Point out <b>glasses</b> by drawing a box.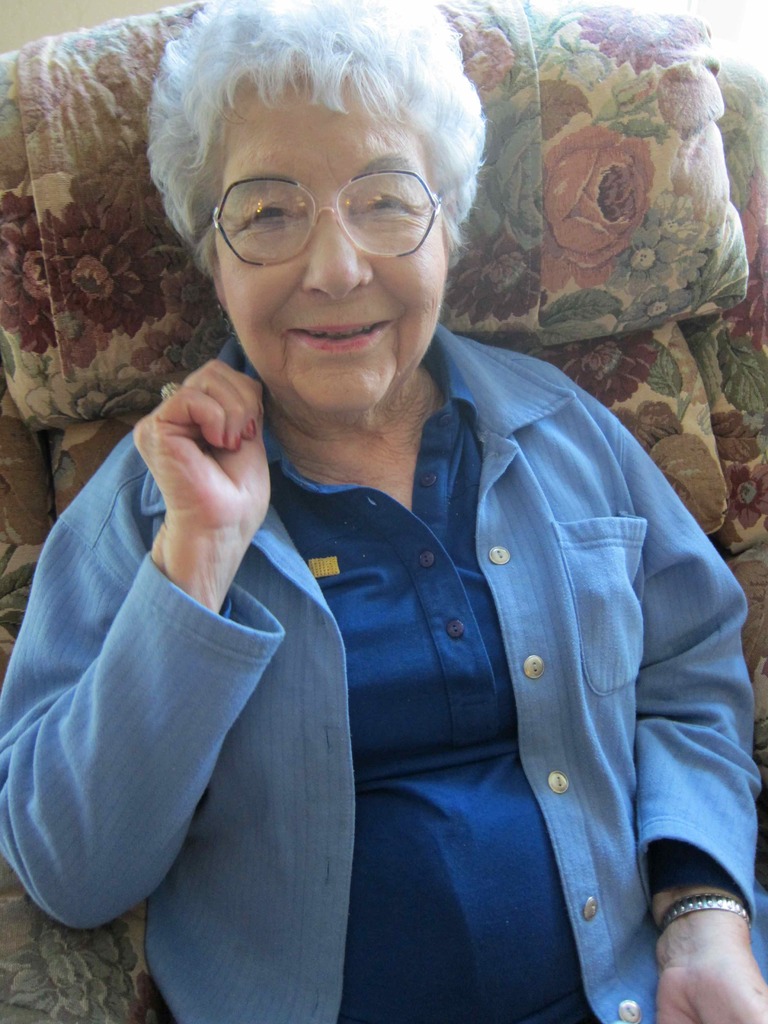
region(205, 168, 450, 268).
